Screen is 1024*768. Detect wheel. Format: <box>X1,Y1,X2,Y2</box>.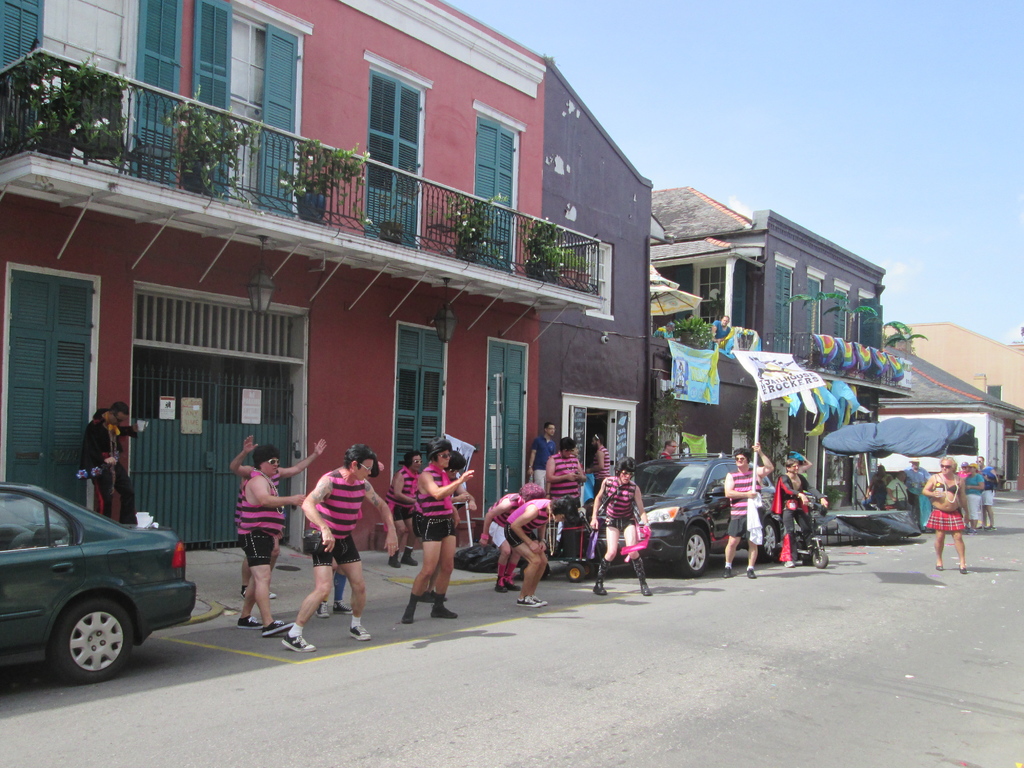
<box>811,551,827,569</box>.
